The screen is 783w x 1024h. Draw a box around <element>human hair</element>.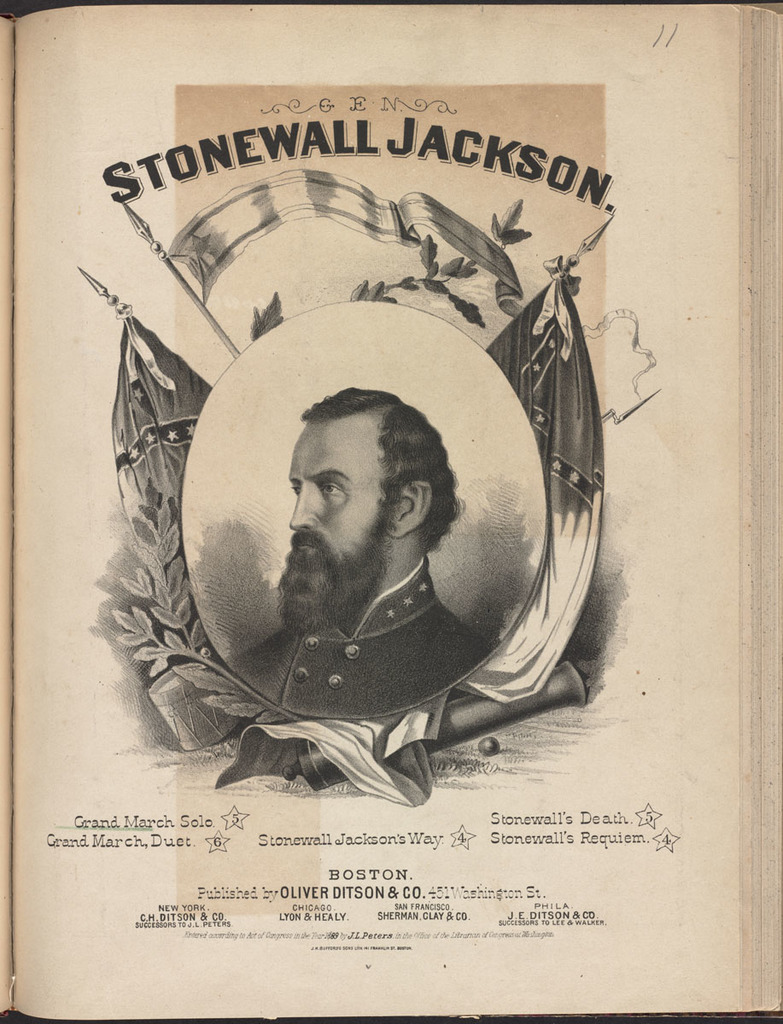
289,396,440,528.
